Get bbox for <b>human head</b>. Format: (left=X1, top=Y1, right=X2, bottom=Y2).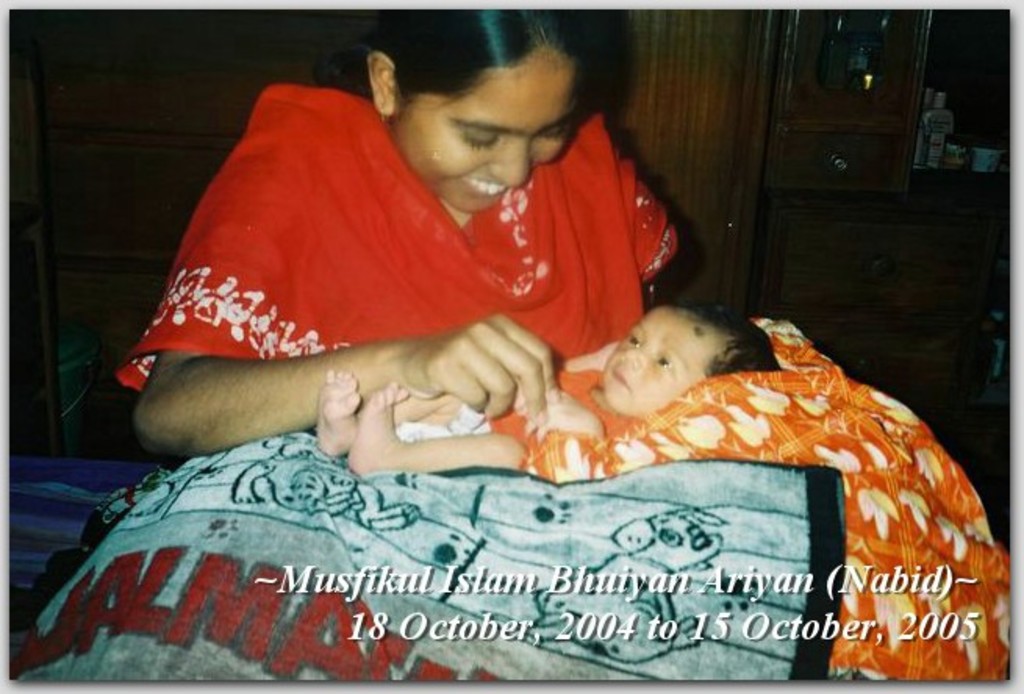
(left=367, top=45, right=602, bottom=181).
